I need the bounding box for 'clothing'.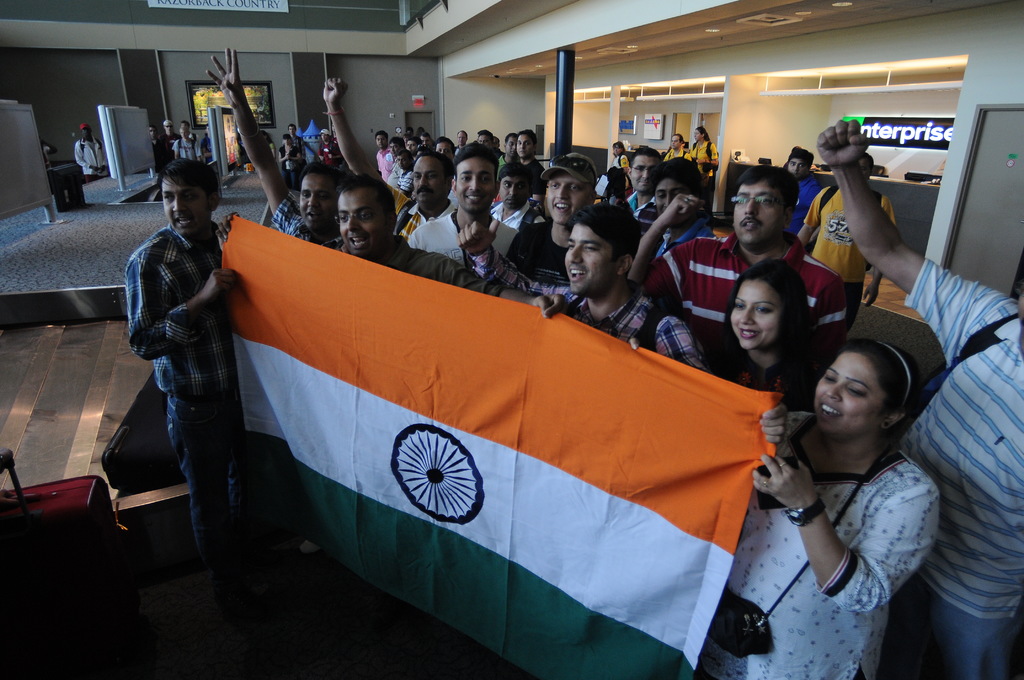
Here it is: {"x1": 280, "y1": 147, "x2": 303, "y2": 186}.
